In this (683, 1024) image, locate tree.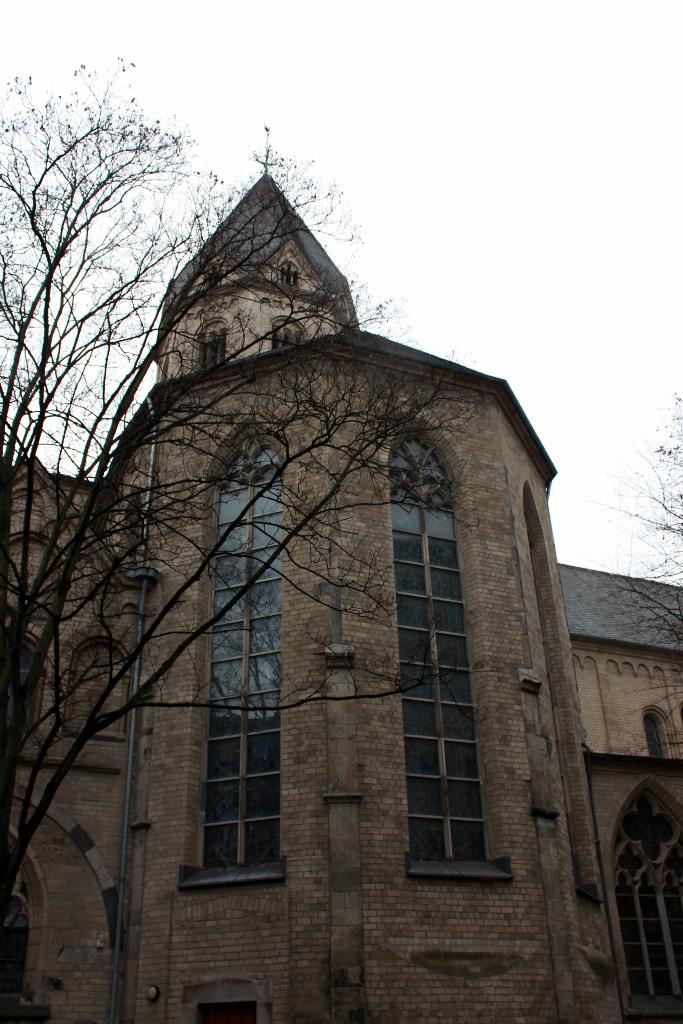
Bounding box: region(601, 393, 682, 662).
